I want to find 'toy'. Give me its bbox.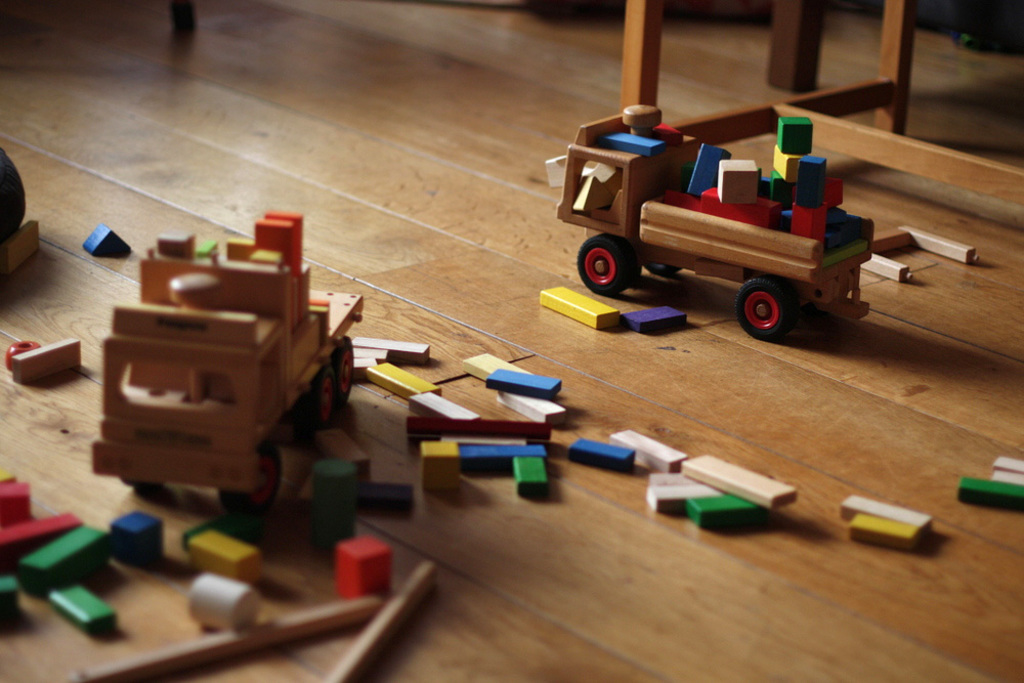
[397, 420, 549, 432].
